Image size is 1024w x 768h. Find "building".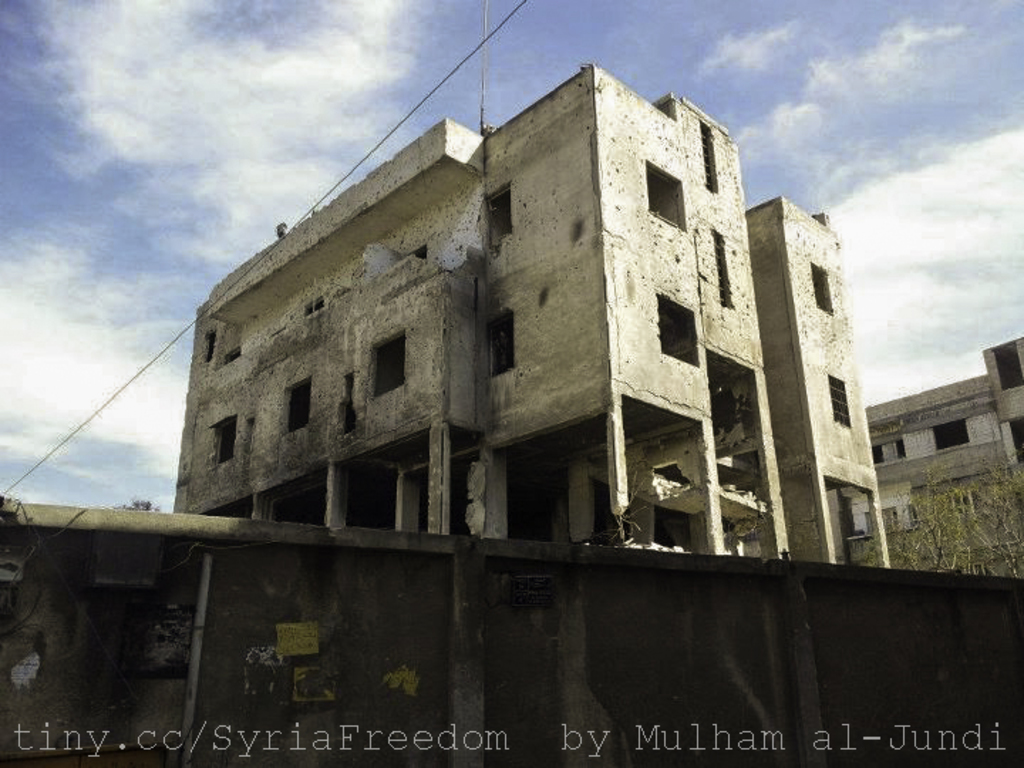
select_region(174, 64, 893, 570).
